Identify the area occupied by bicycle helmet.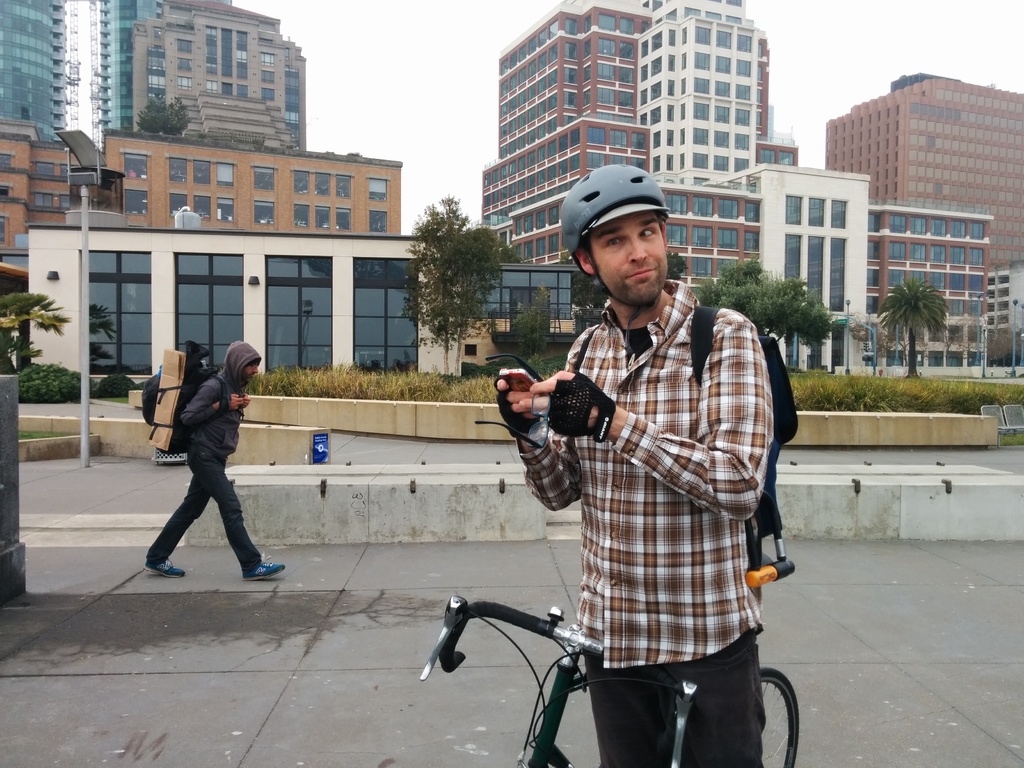
Area: Rect(559, 166, 673, 306).
